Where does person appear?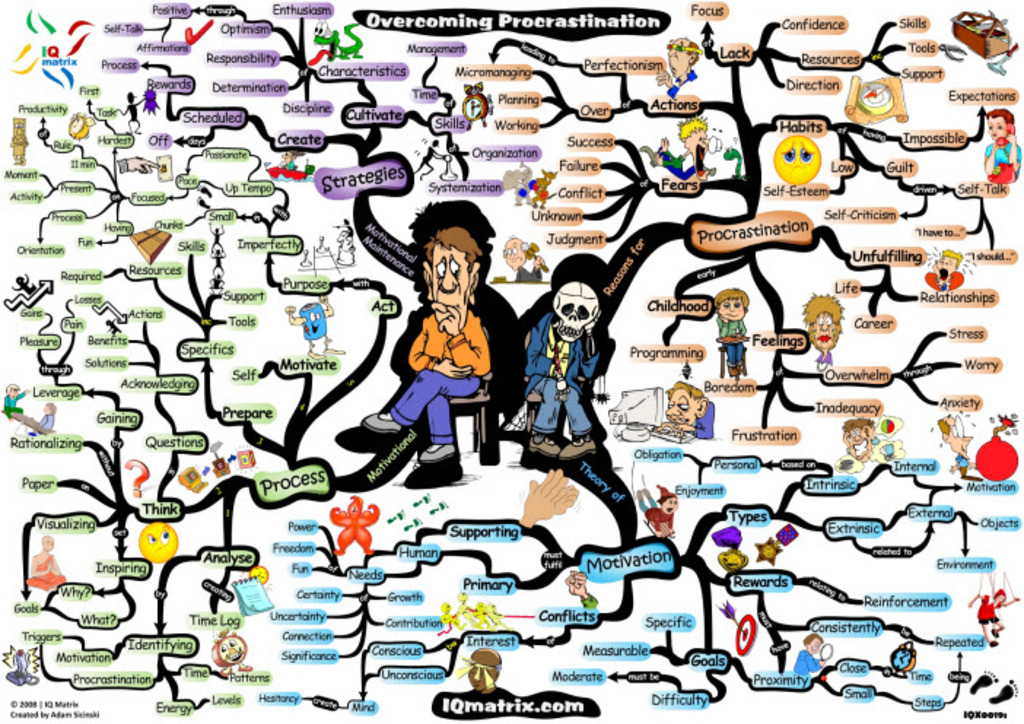
Appears at bbox(794, 635, 833, 679).
